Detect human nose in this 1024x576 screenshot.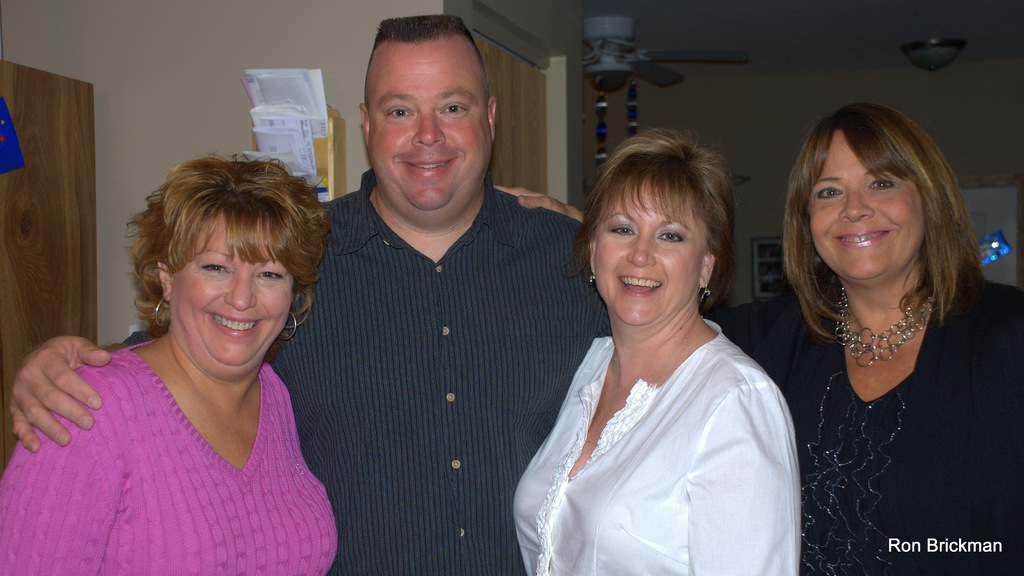
Detection: 219, 276, 255, 314.
